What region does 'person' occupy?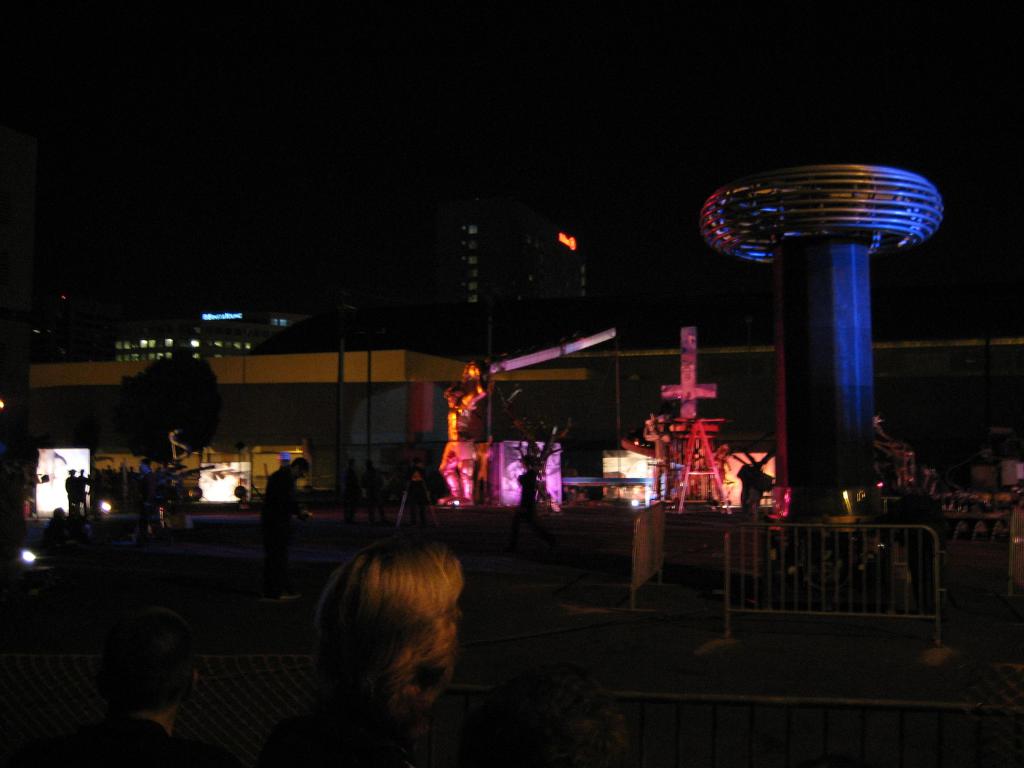
285/540/545/767.
